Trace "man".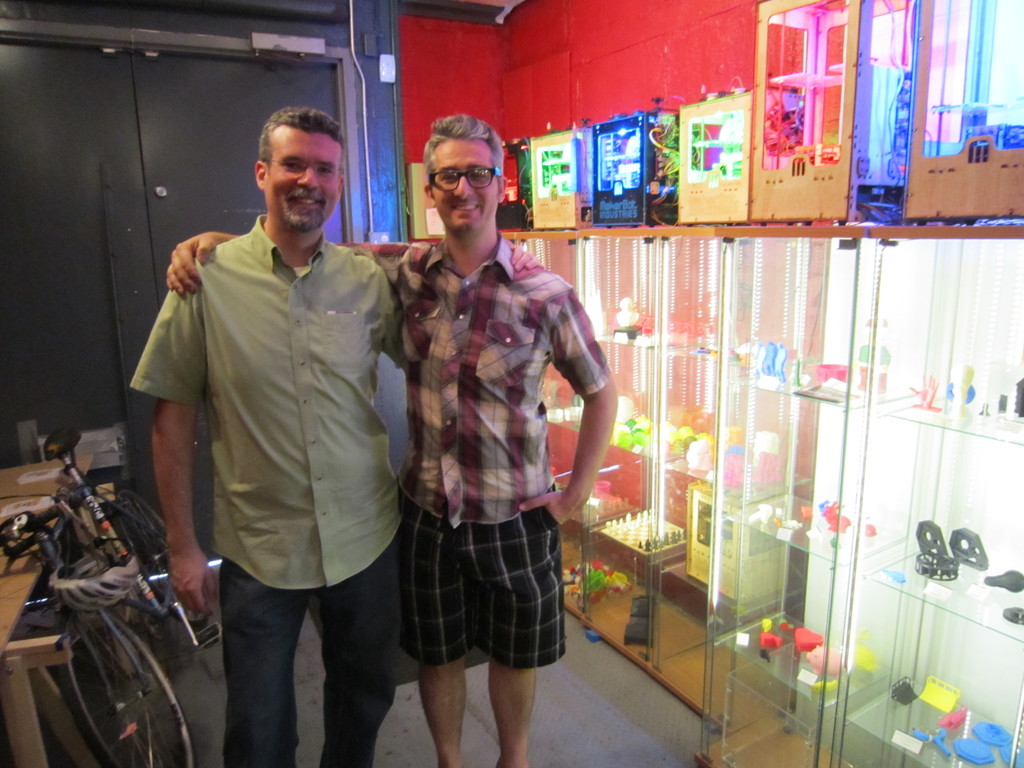
Traced to x1=152, y1=106, x2=627, y2=767.
